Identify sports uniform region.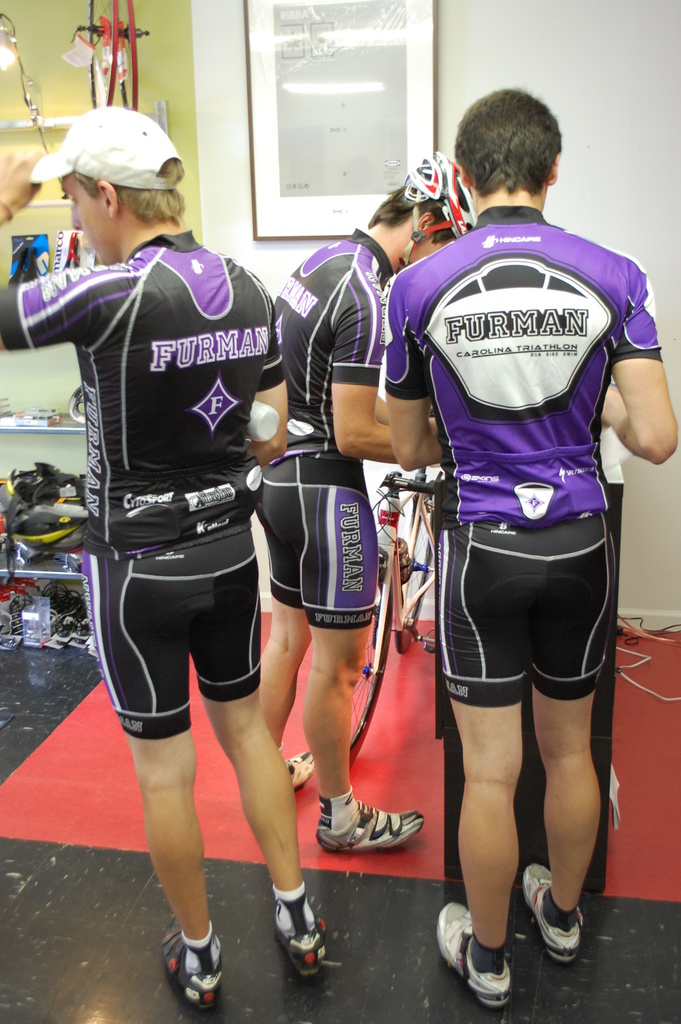
Region: x1=376 y1=203 x2=664 y2=520.
